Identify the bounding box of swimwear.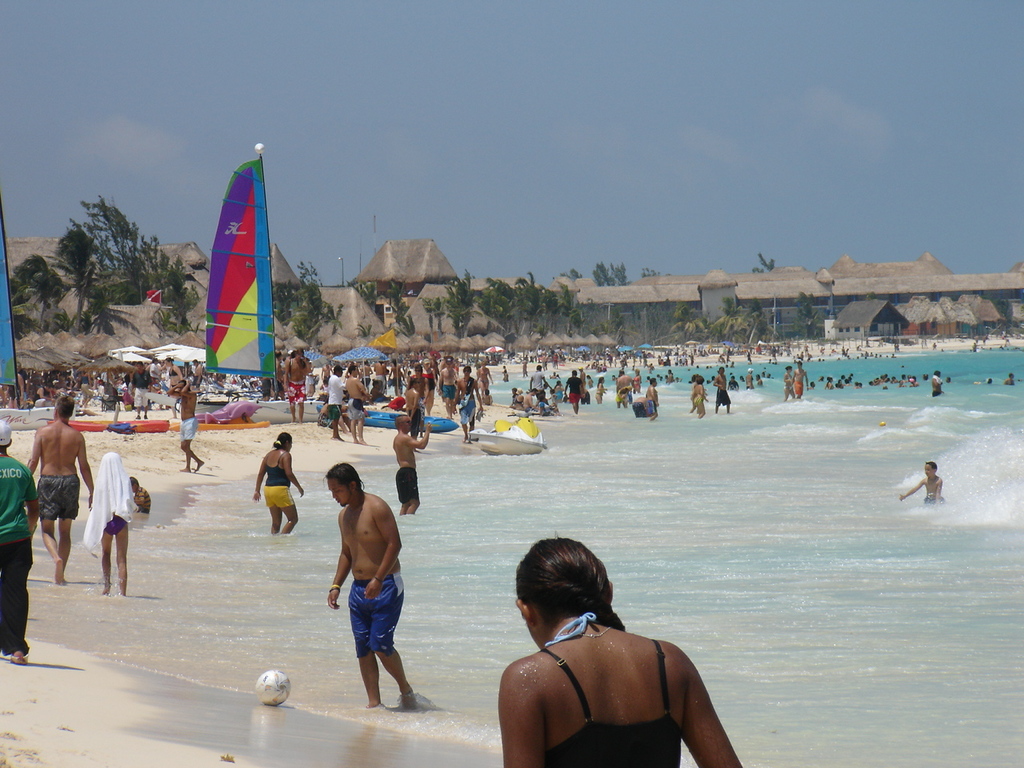
left=396, top=466, right=422, bottom=508.
